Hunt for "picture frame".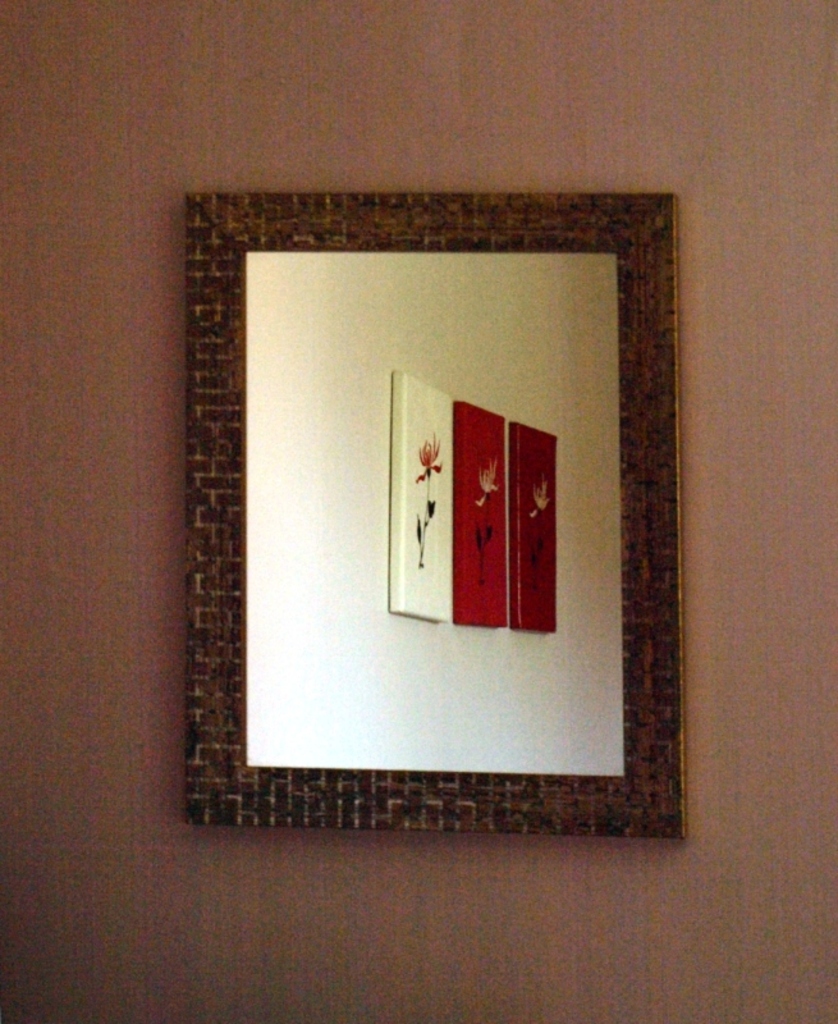
Hunted down at bbox=[182, 173, 692, 849].
